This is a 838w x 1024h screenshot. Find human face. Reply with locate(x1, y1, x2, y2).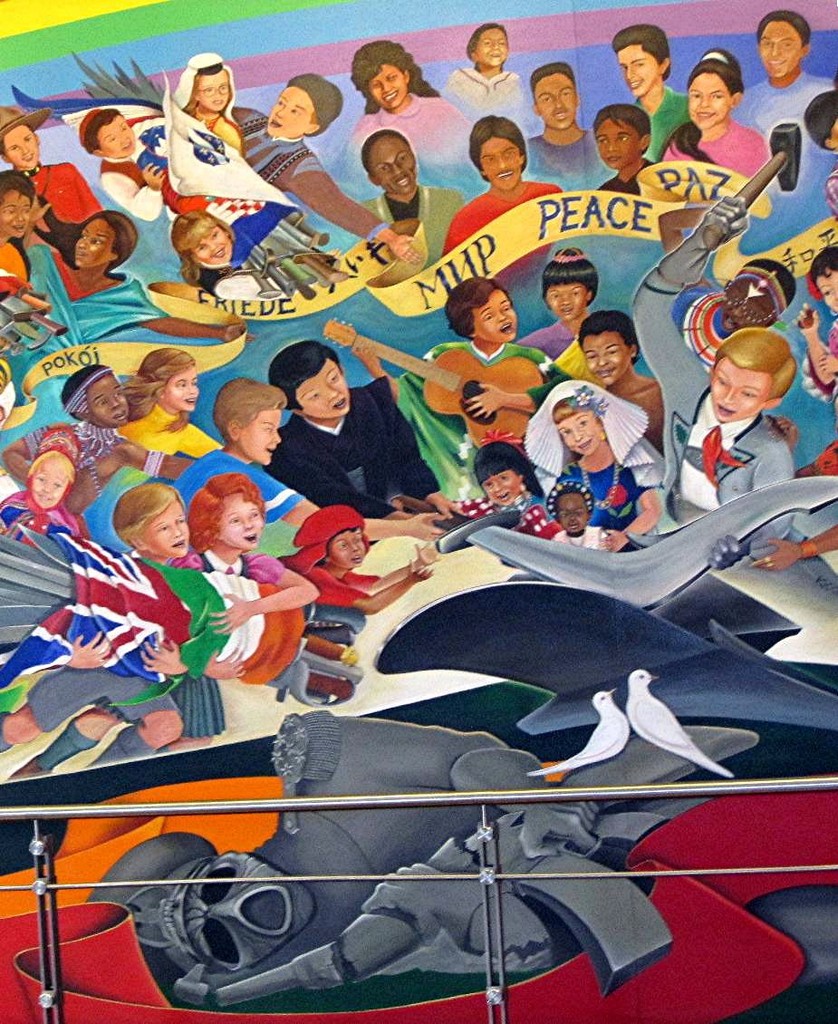
locate(597, 116, 641, 155).
